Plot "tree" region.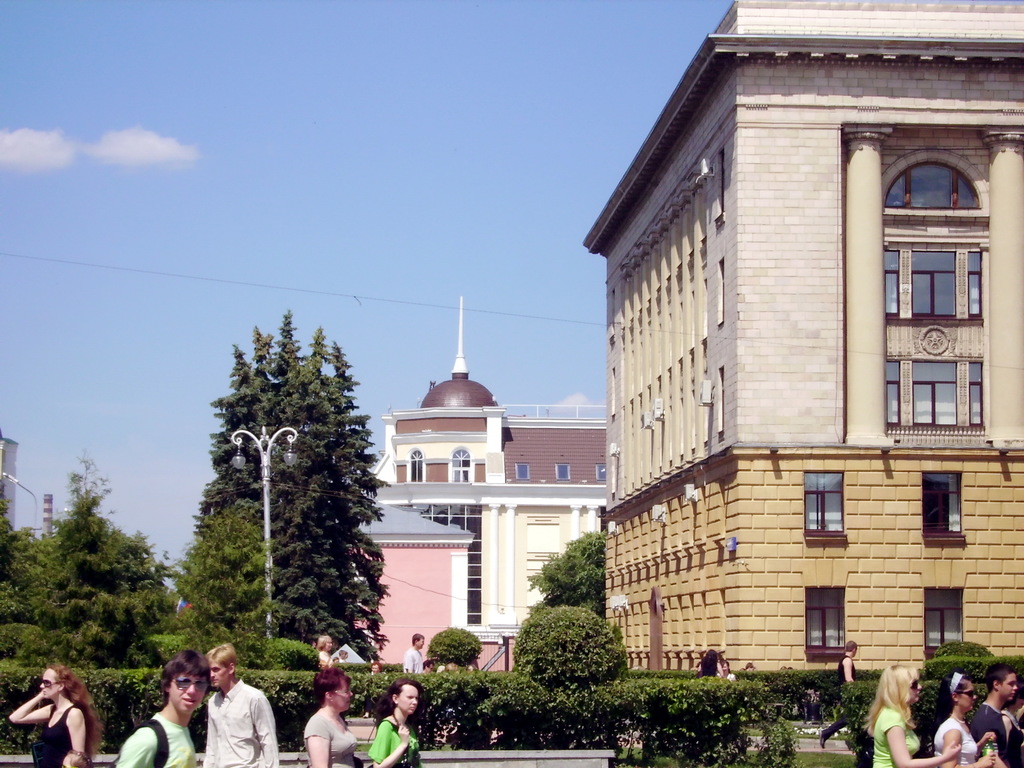
Plotted at 520,516,616,634.
